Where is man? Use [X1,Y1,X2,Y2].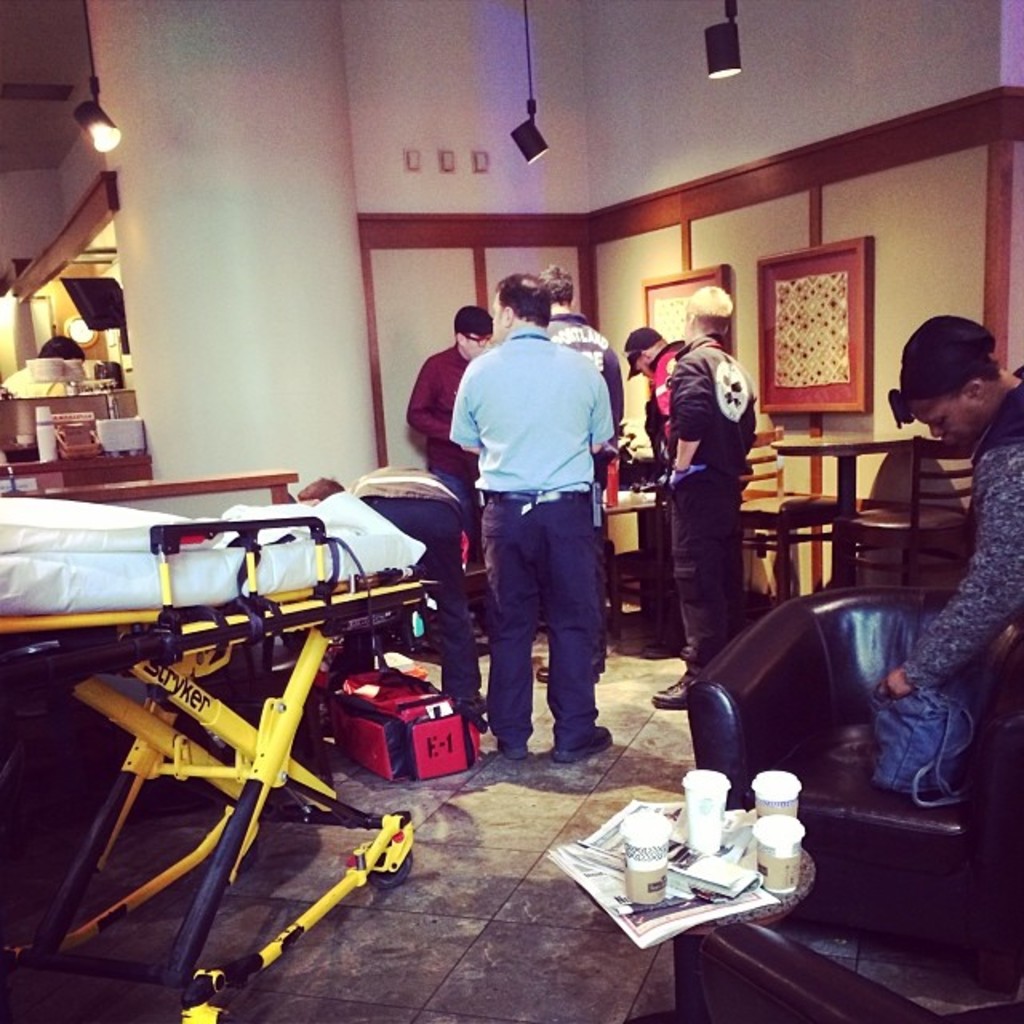
[411,307,494,552].
